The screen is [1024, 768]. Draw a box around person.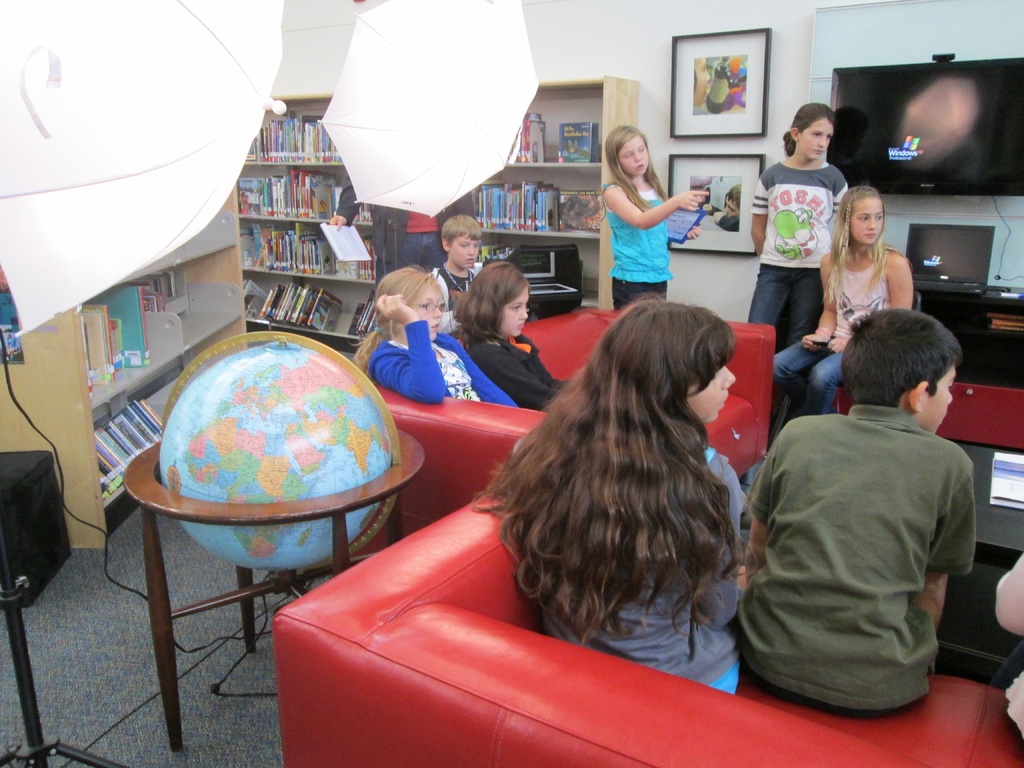
rect(451, 262, 572, 412).
